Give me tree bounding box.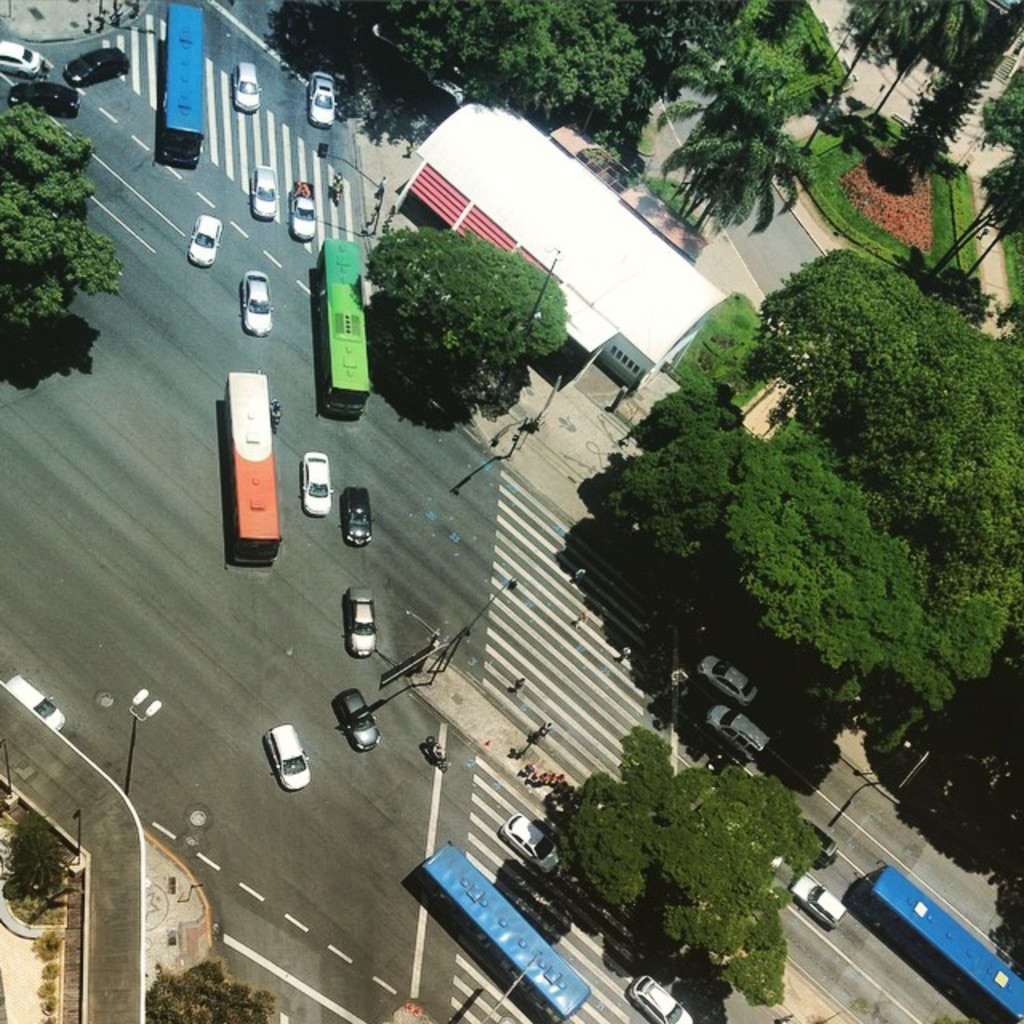
{"x1": 0, "y1": 109, "x2": 123, "y2": 330}.
